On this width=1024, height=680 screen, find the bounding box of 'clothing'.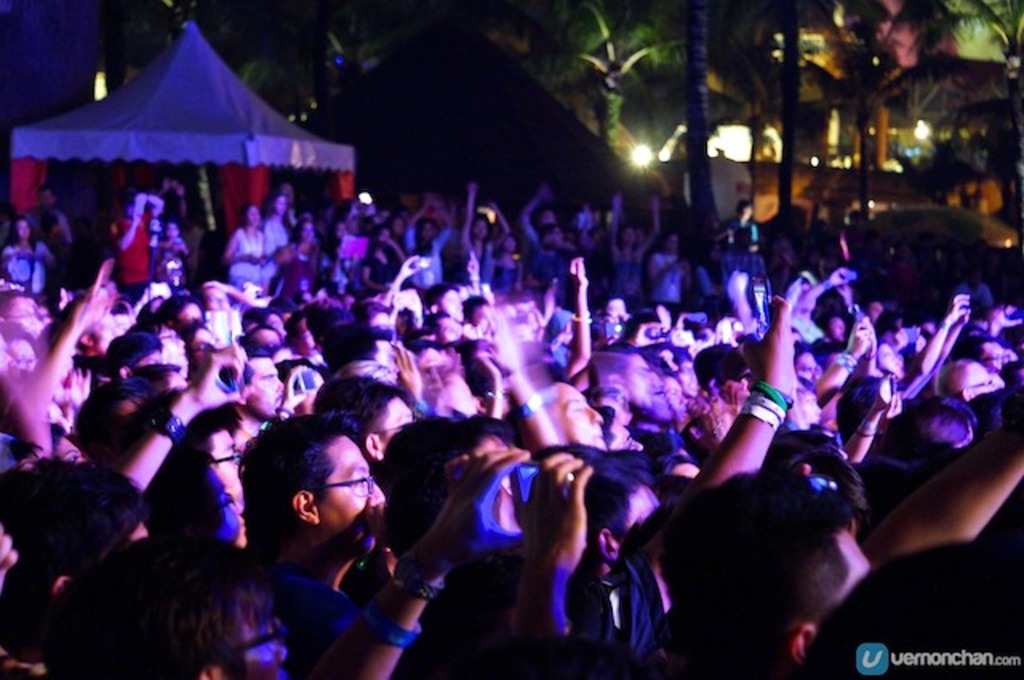
Bounding box: {"x1": 650, "y1": 254, "x2": 682, "y2": 304}.
